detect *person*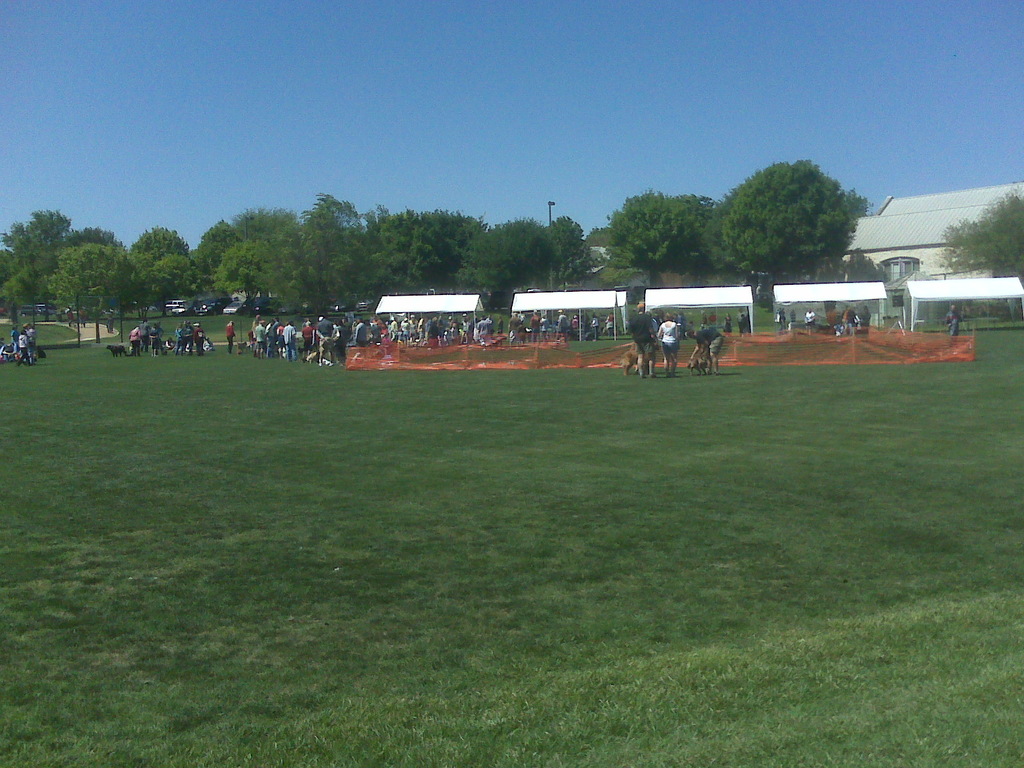
BBox(13, 333, 15, 348)
